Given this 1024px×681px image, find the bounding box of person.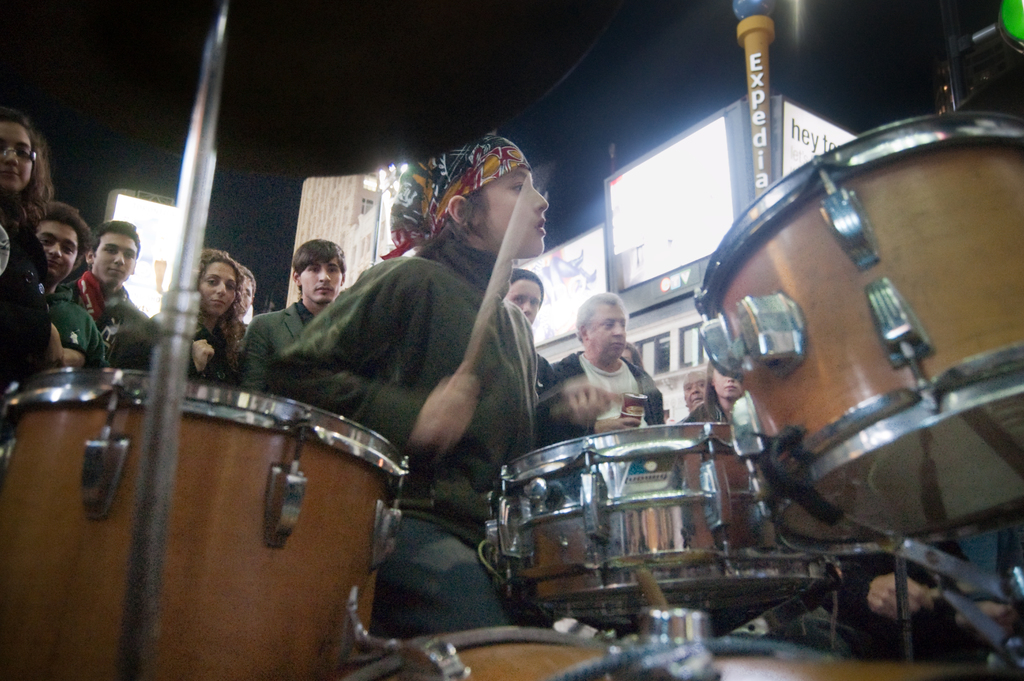
(x1=238, y1=233, x2=353, y2=395).
